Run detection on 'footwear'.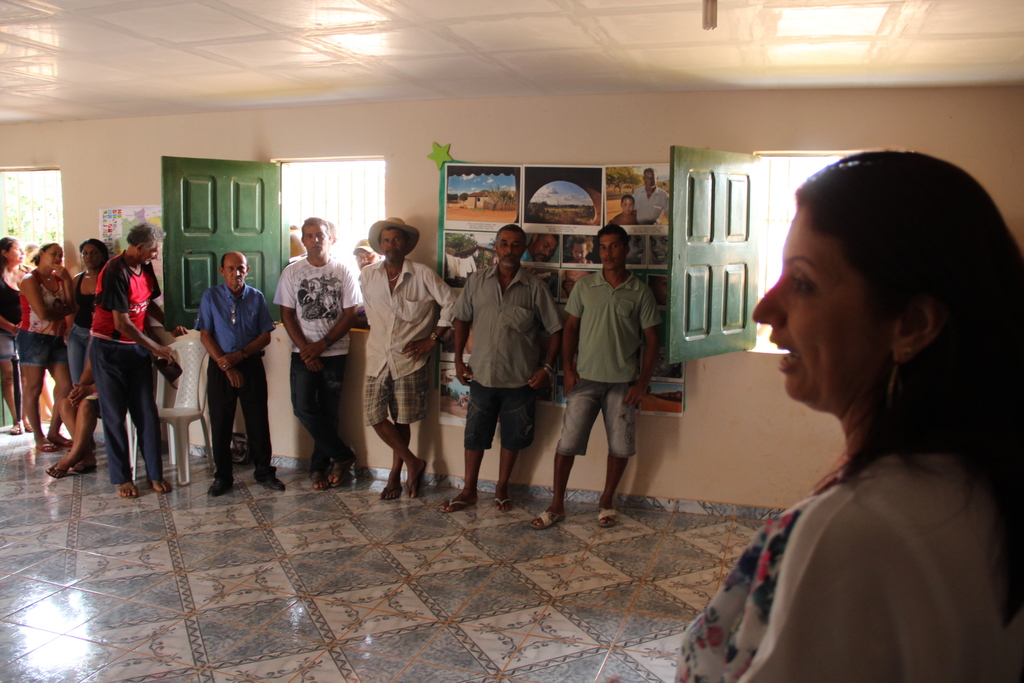
Result: [x1=408, y1=462, x2=426, y2=495].
